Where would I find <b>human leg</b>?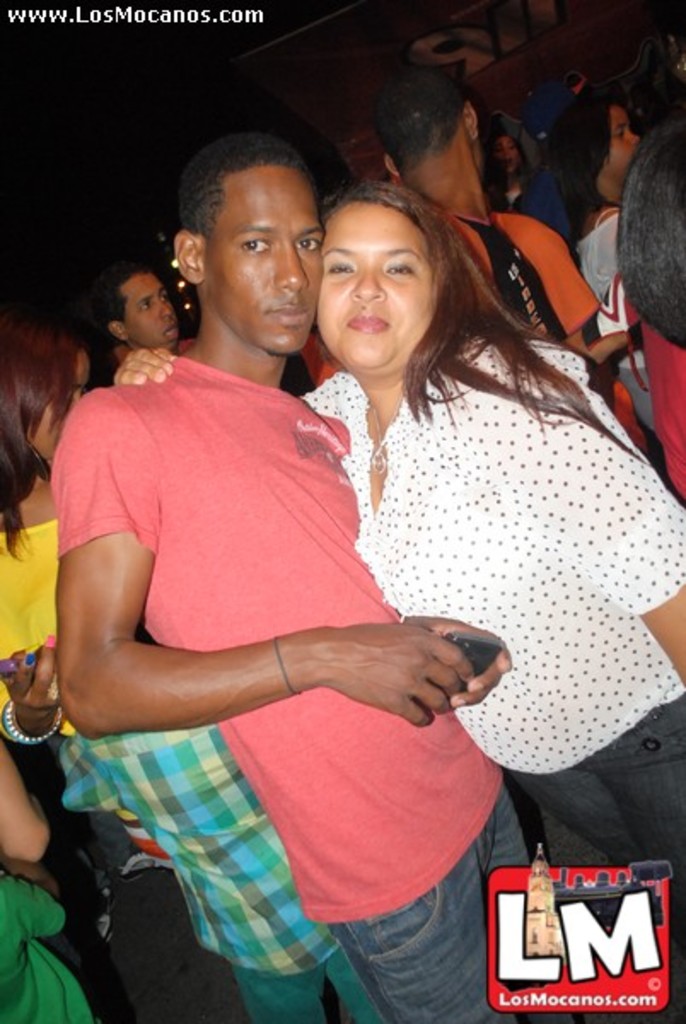
At box=[328, 795, 527, 1022].
